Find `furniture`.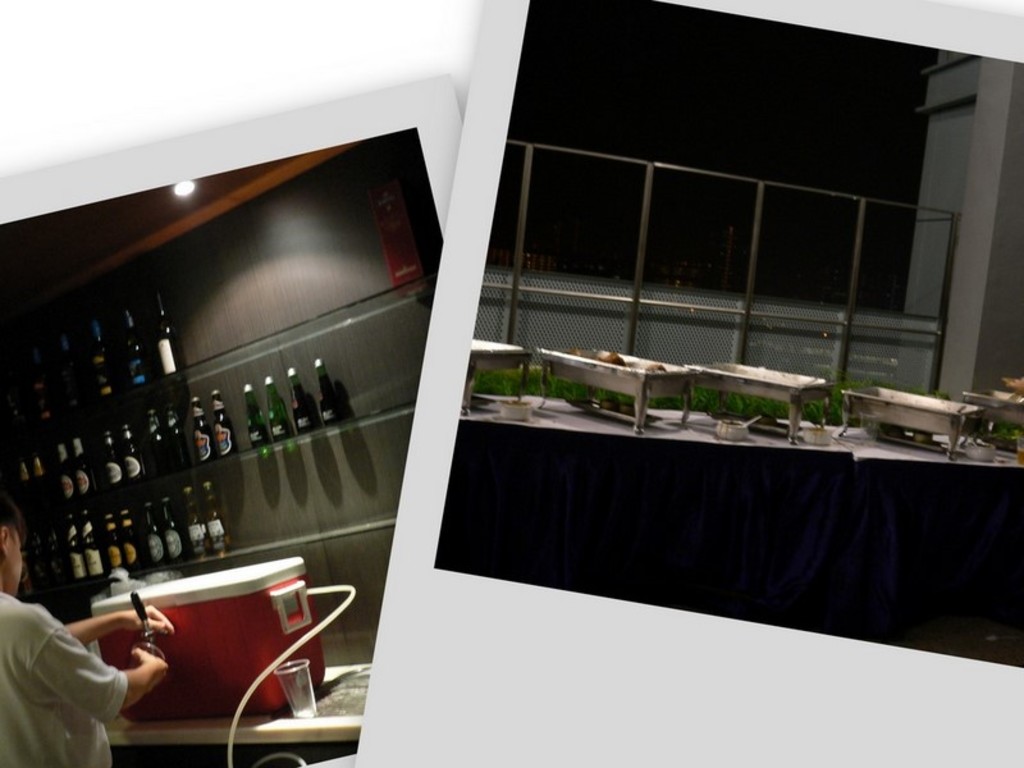
{"x1": 434, "y1": 389, "x2": 1023, "y2": 641}.
